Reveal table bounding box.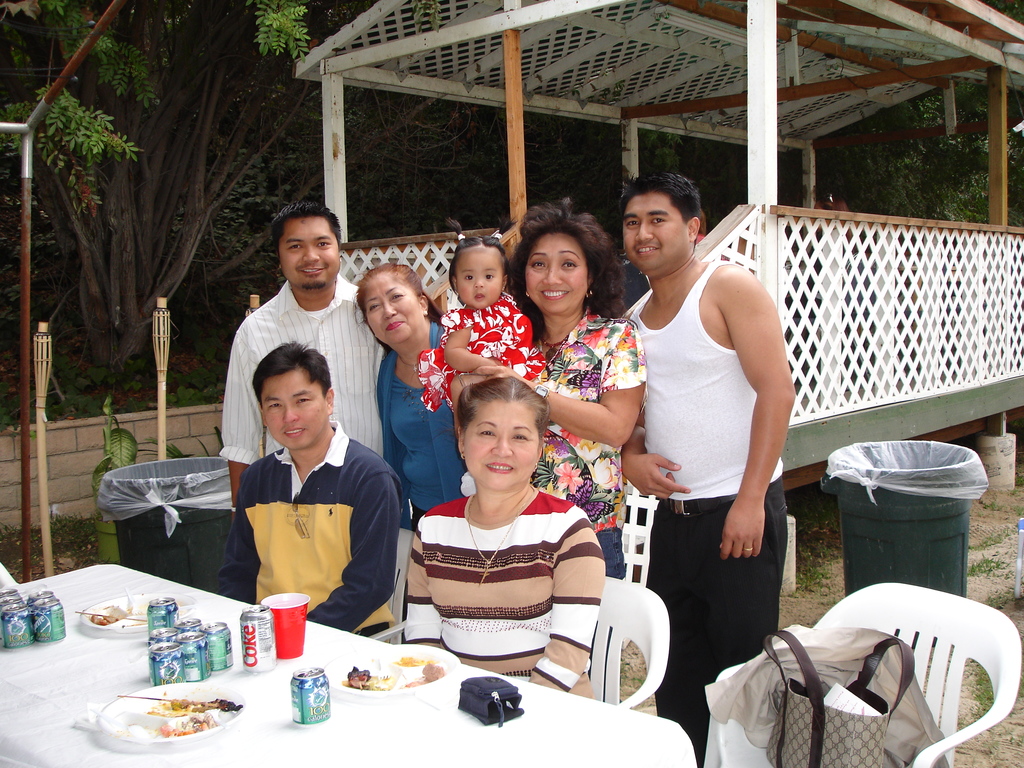
Revealed: bbox=(12, 581, 700, 765).
